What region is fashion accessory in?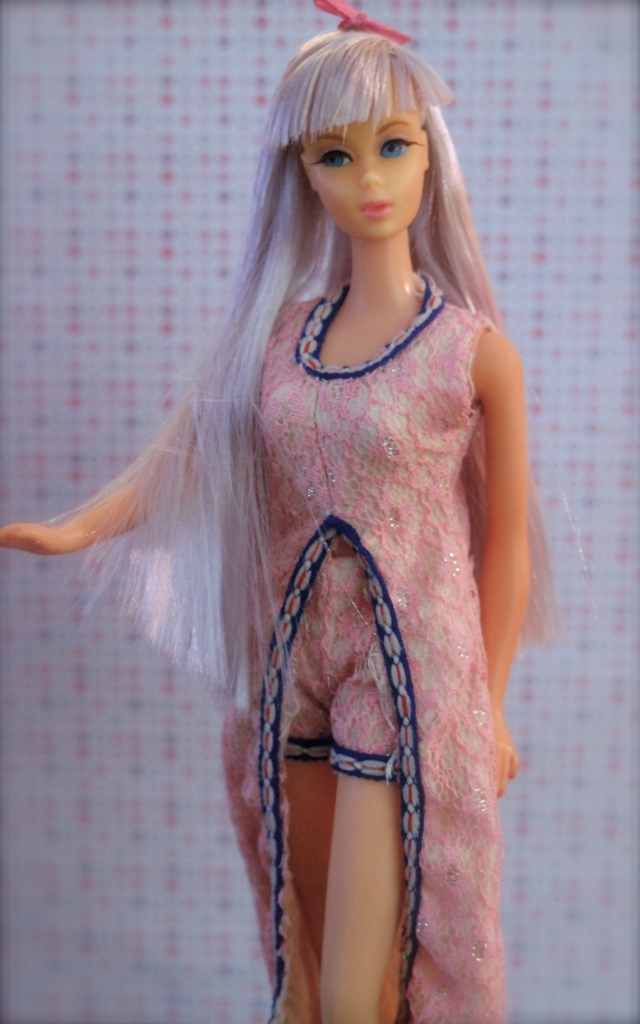
region(313, 0, 409, 43).
